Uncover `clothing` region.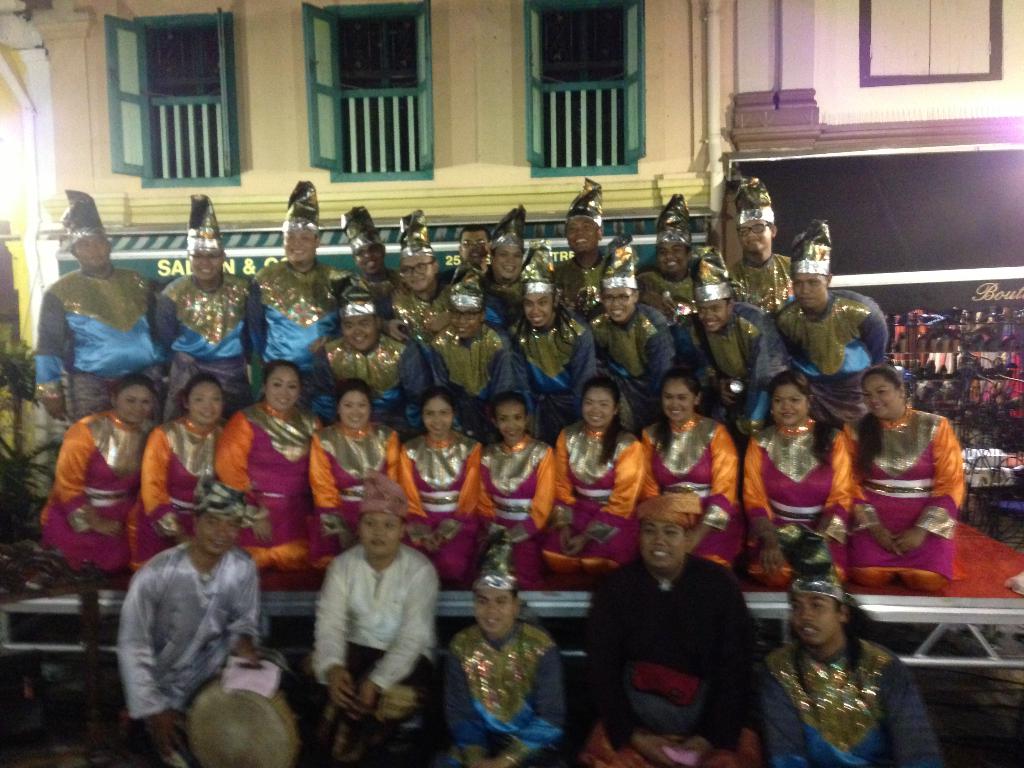
Uncovered: x1=147, y1=271, x2=250, y2=404.
